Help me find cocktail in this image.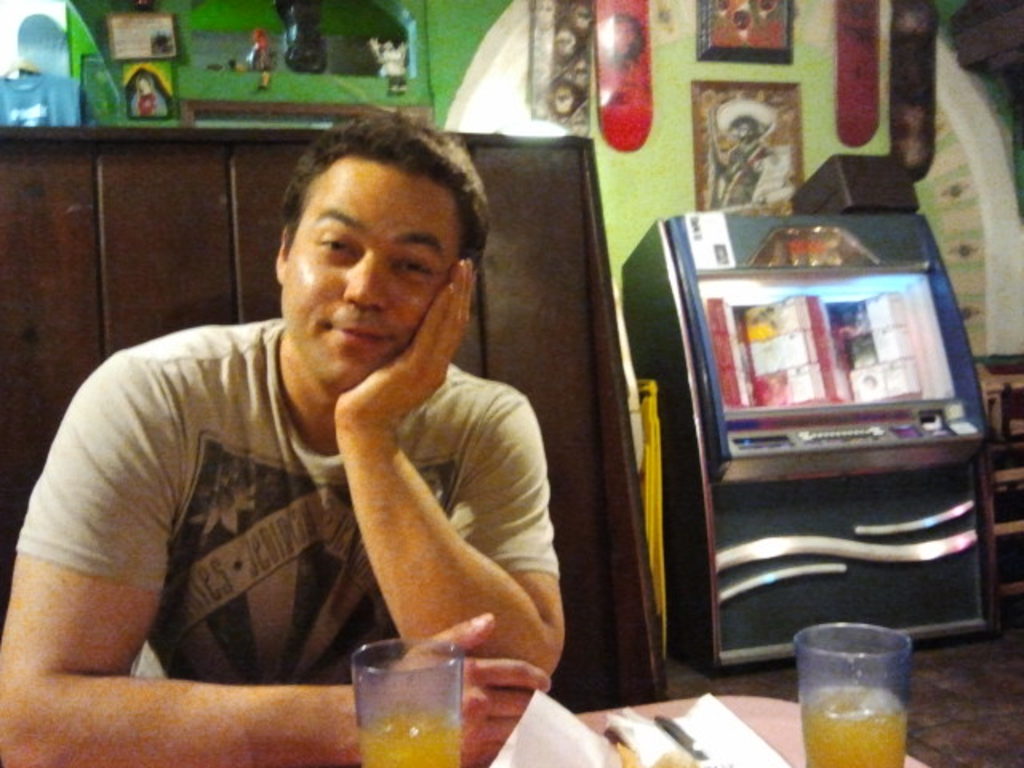
Found it: [x1=357, y1=635, x2=466, y2=766].
